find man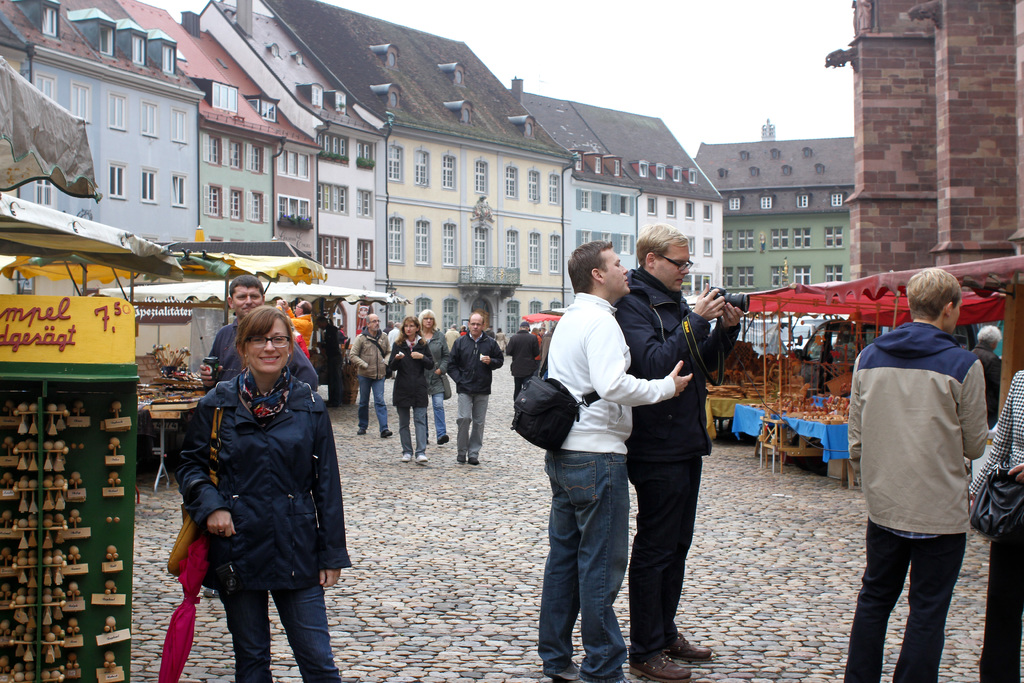
locate(536, 240, 691, 682)
